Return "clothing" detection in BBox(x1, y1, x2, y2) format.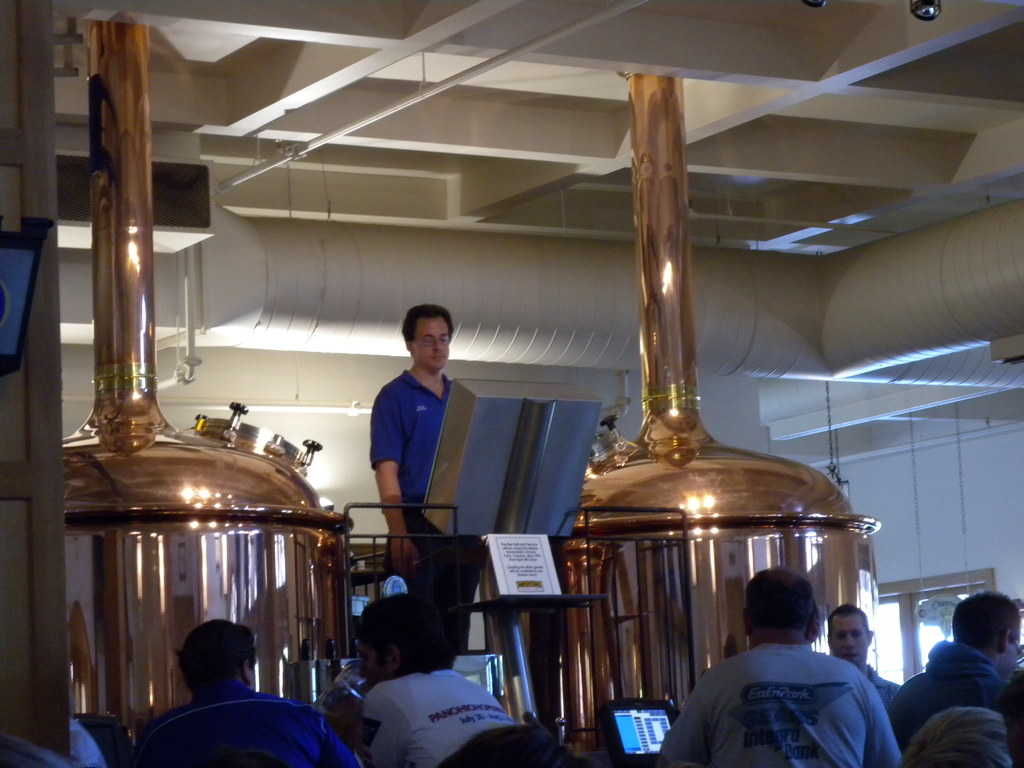
BBox(140, 677, 366, 767).
